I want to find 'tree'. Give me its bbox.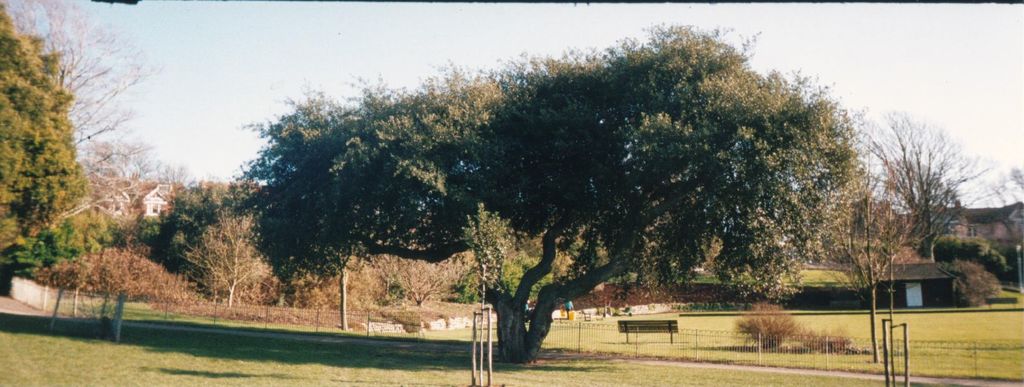
region(0, 0, 169, 218).
